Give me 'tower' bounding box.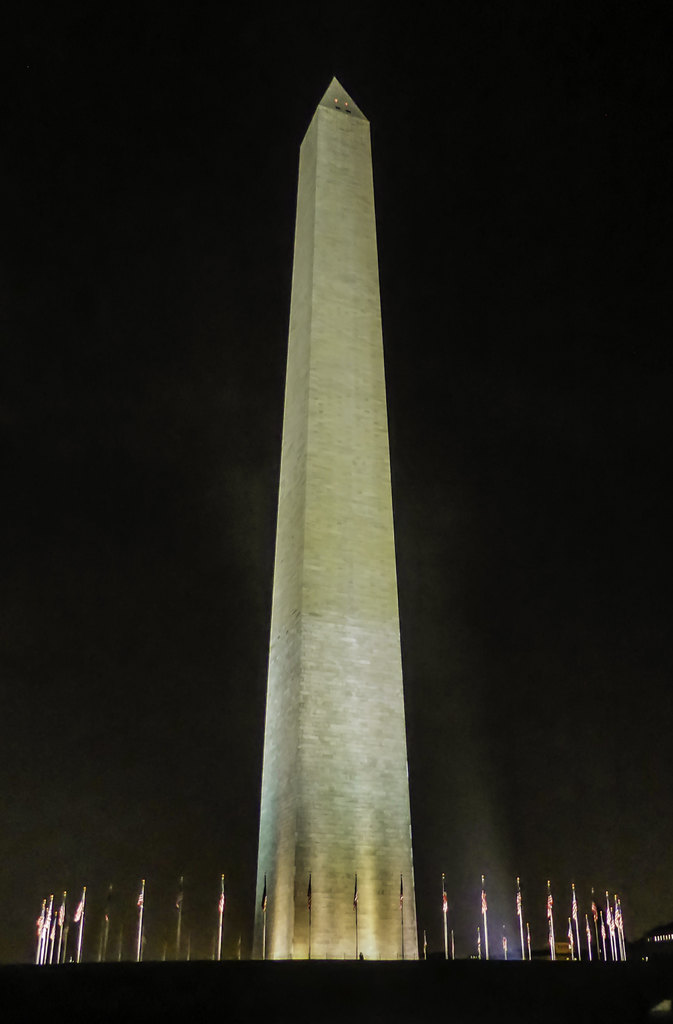
Rect(239, 49, 416, 909).
